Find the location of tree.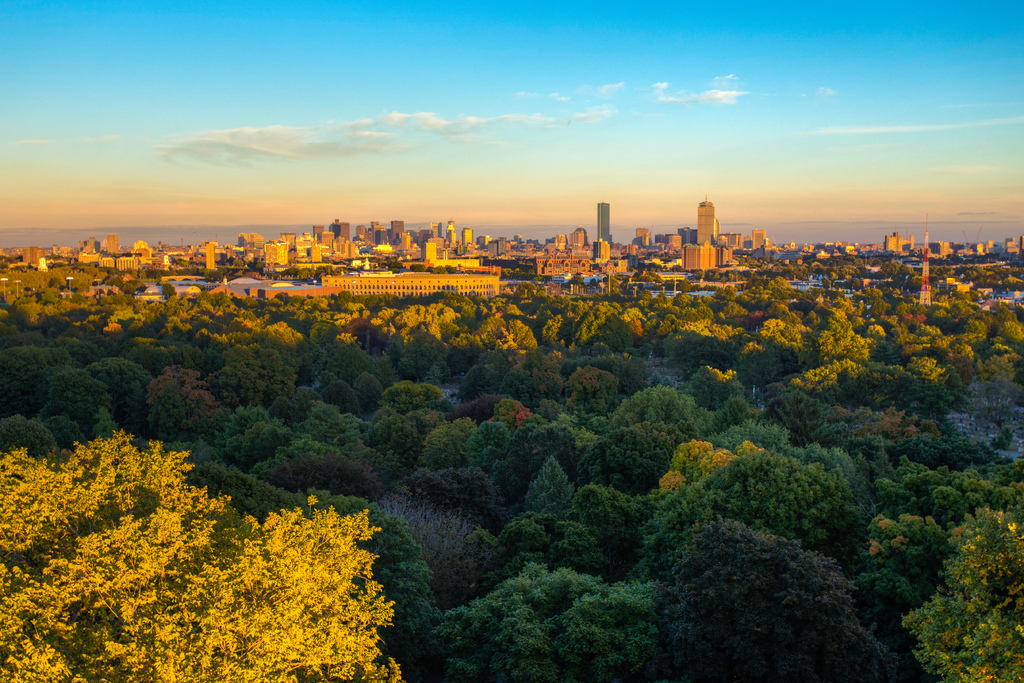
Location: x1=662 y1=435 x2=753 y2=490.
